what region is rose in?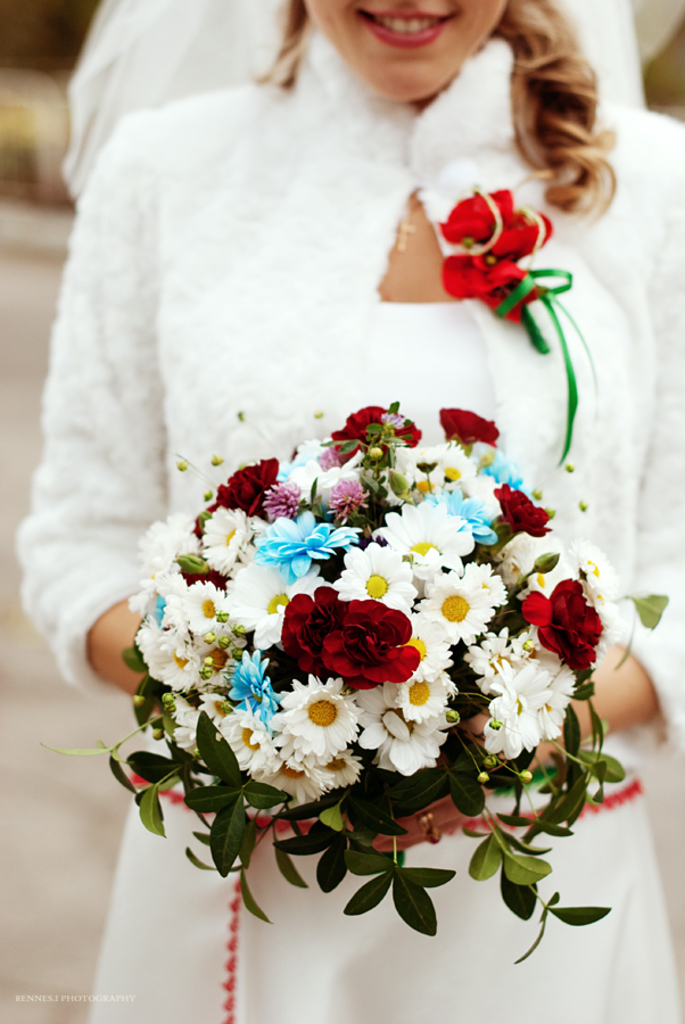
(279,584,348,671).
